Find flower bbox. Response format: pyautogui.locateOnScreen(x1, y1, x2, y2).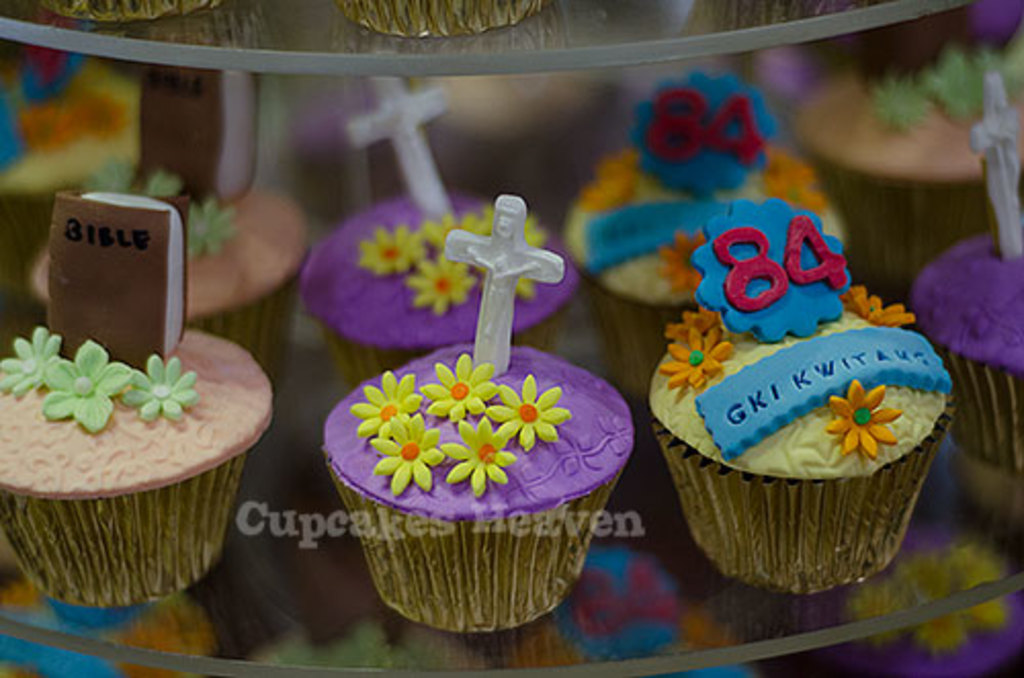
pyautogui.locateOnScreen(653, 324, 733, 389).
